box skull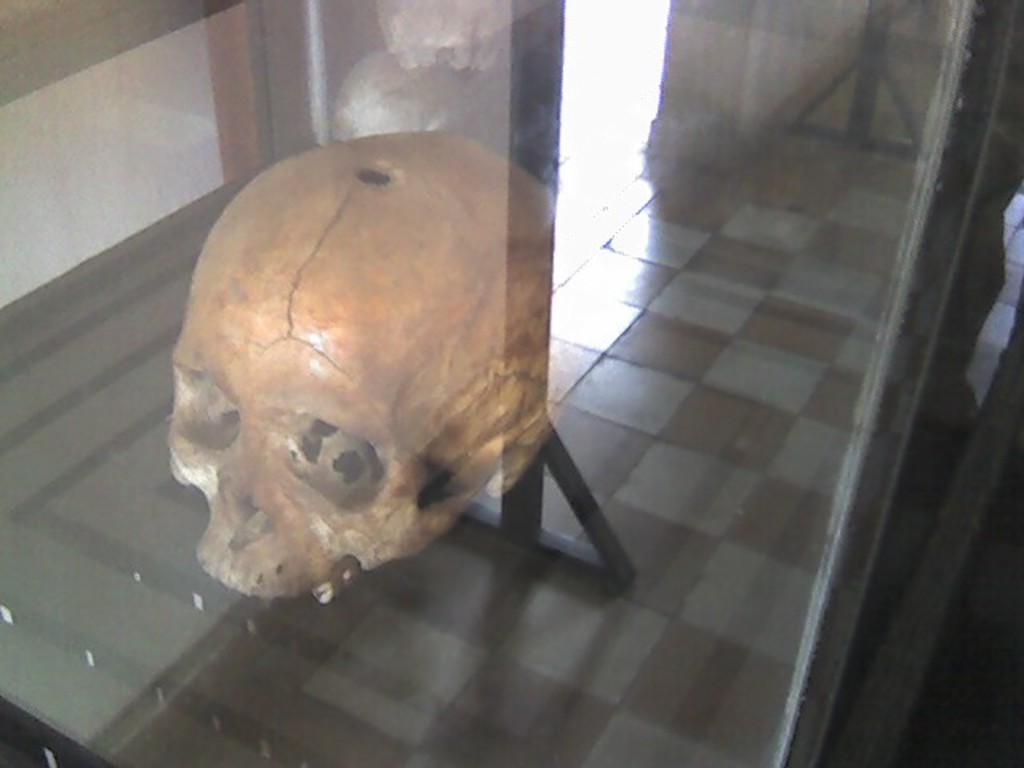
x1=158 y1=125 x2=560 y2=621
